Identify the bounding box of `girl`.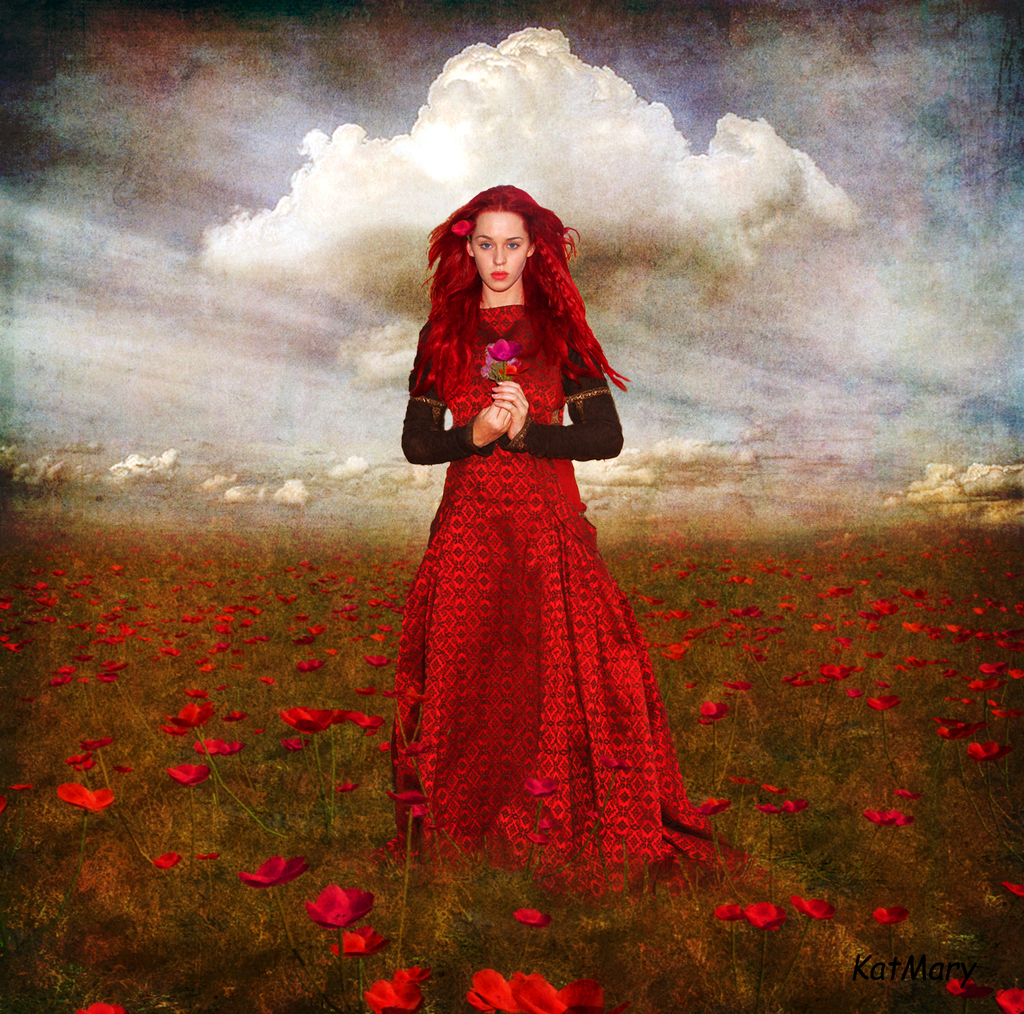
pyautogui.locateOnScreen(371, 184, 754, 897).
